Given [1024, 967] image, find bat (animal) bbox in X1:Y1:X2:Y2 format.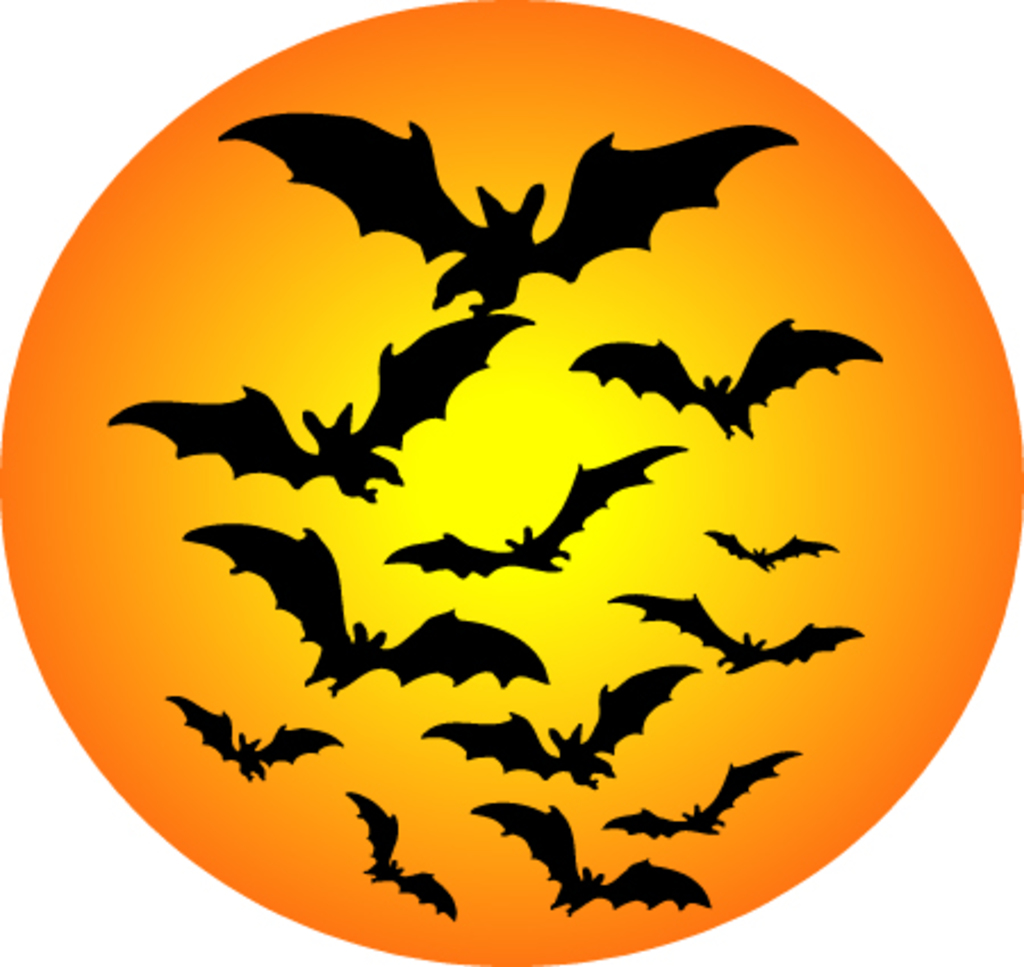
598:749:801:840.
